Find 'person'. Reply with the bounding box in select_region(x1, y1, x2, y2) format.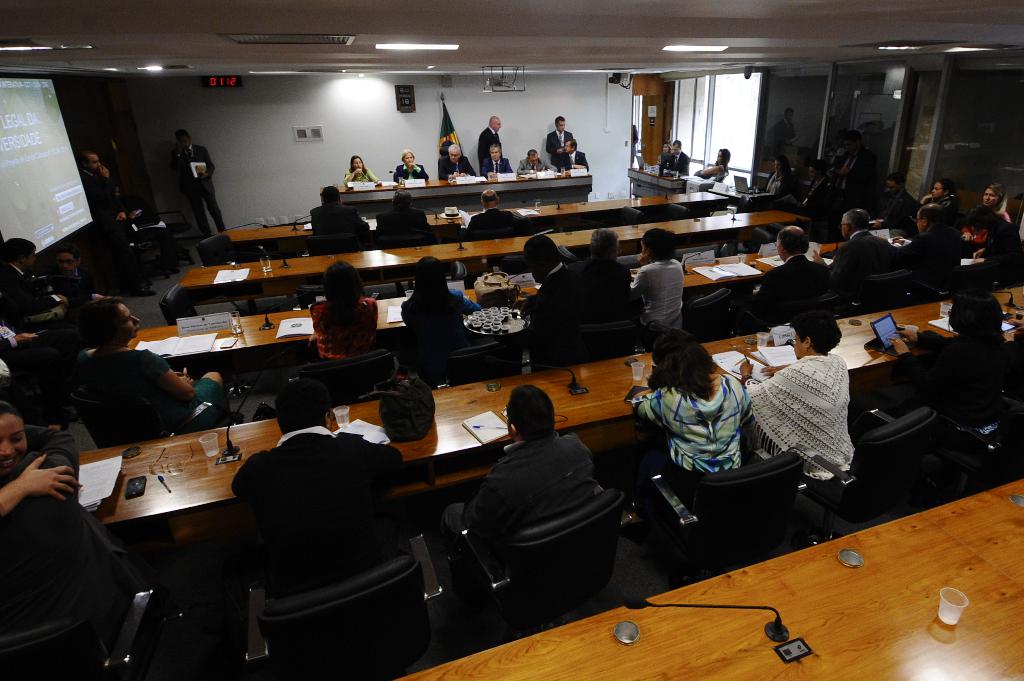
select_region(375, 189, 436, 243).
